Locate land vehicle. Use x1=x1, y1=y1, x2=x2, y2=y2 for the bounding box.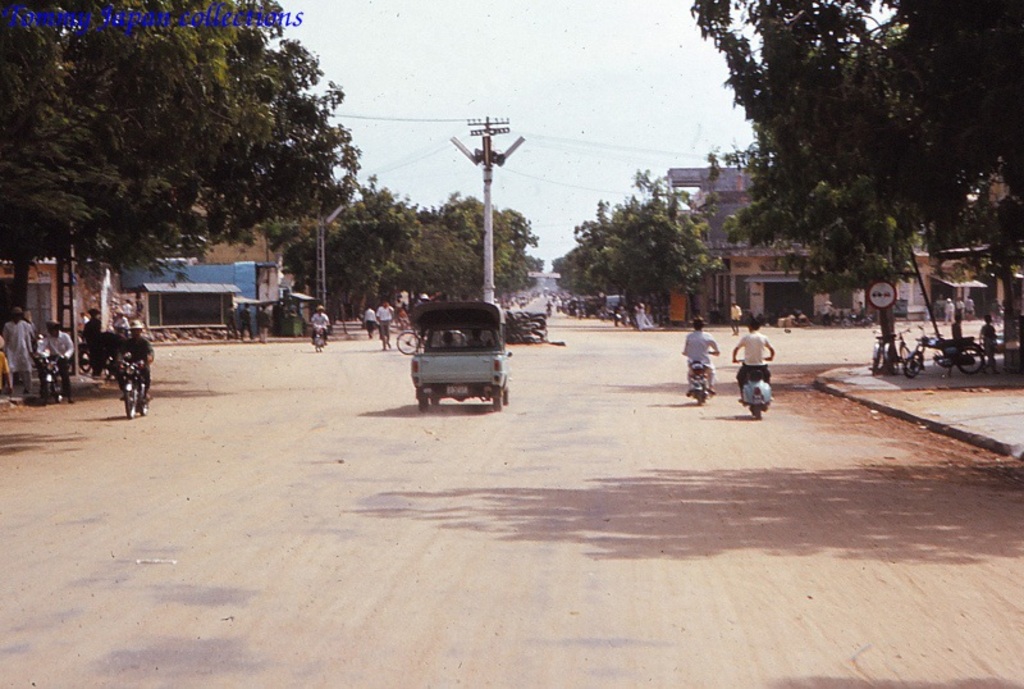
x1=904, y1=325, x2=983, y2=373.
